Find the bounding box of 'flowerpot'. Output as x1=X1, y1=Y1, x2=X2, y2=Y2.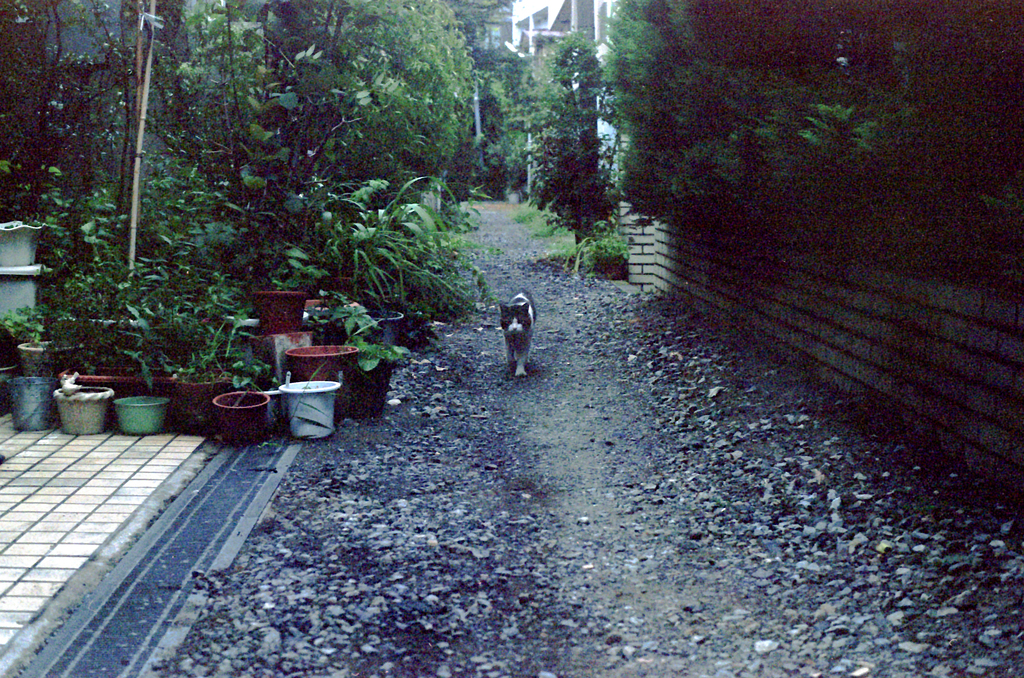
x1=281, y1=380, x2=339, y2=440.
